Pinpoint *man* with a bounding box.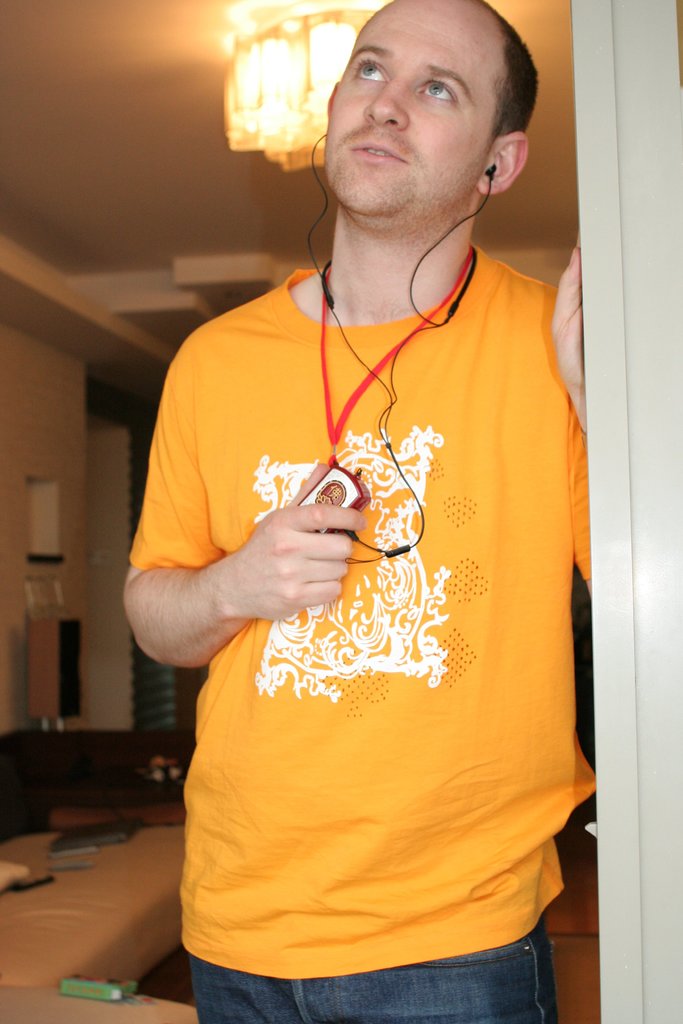
box=[129, 0, 591, 1023].
